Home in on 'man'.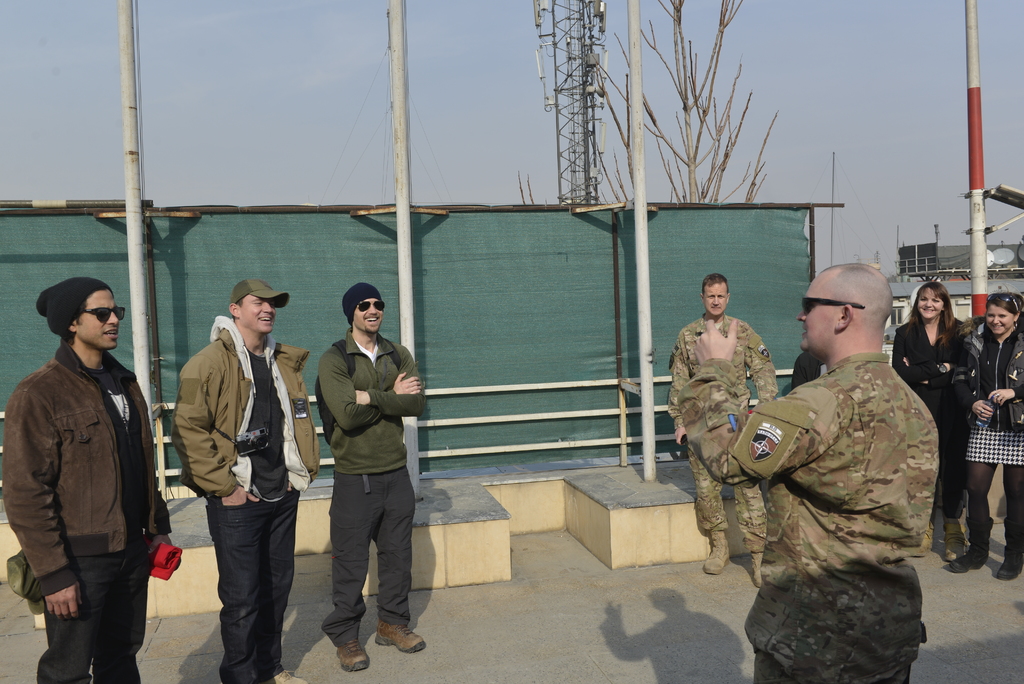
Homed in at 302 285 425 670.
